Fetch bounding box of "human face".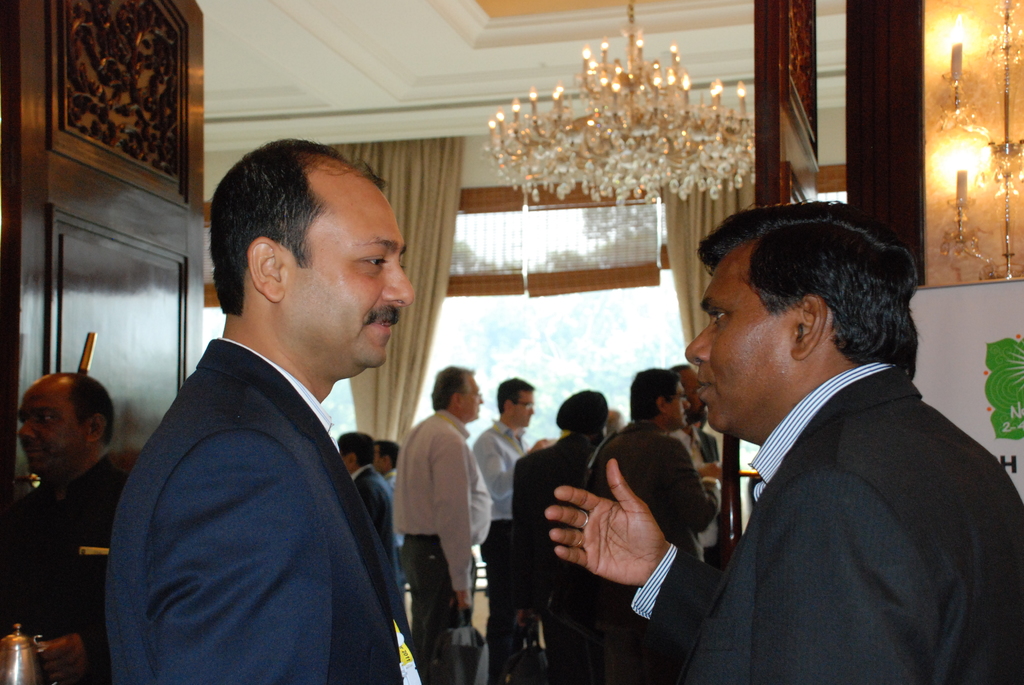
Bbox: [x1=689, y1=249, x2=788, y2=429].
